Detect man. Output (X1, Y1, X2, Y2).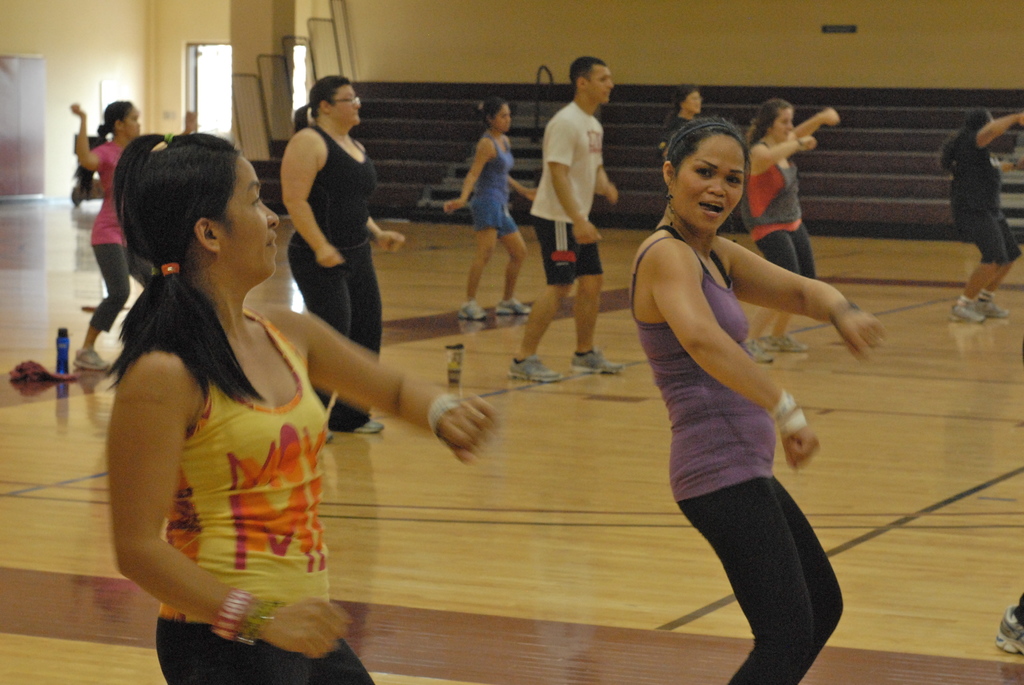
(526, 62, 621, 374).
